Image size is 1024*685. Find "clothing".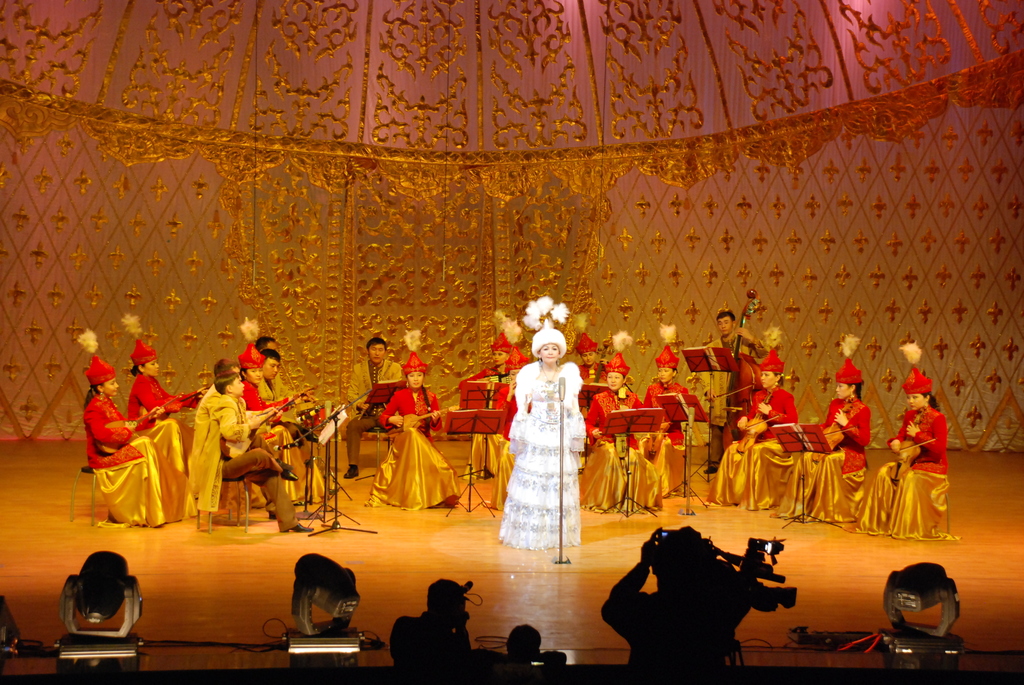
{"left": 253, "top": 377, "right": 328, "bottom": 492}.
